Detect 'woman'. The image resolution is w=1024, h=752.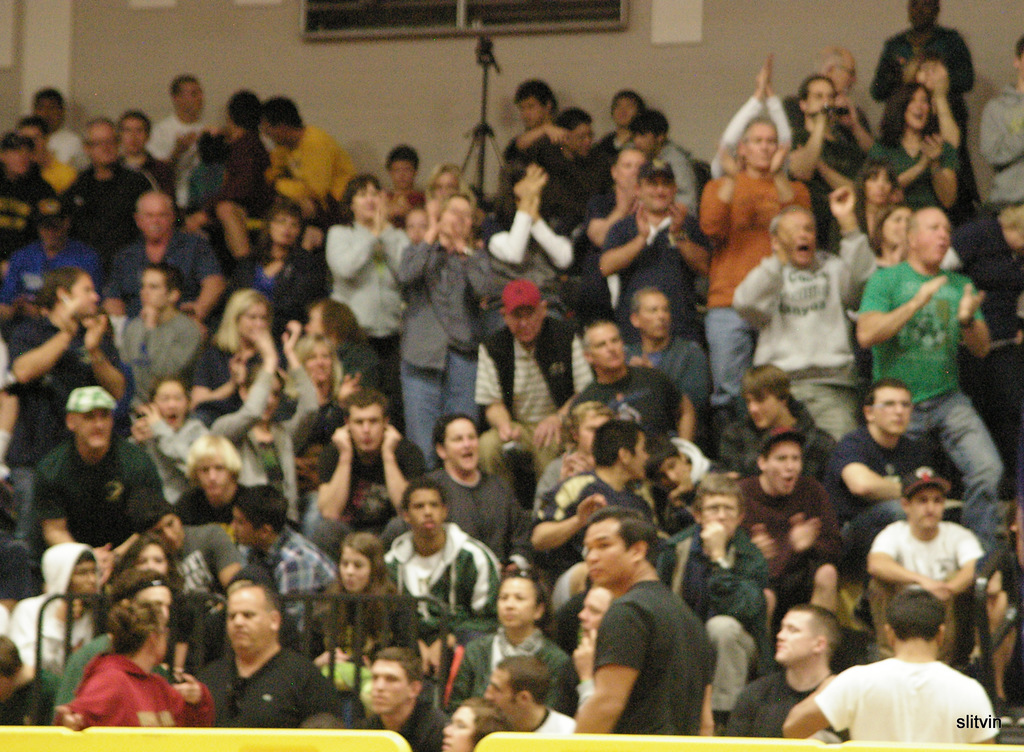
box(48, 596, 211, 732).
